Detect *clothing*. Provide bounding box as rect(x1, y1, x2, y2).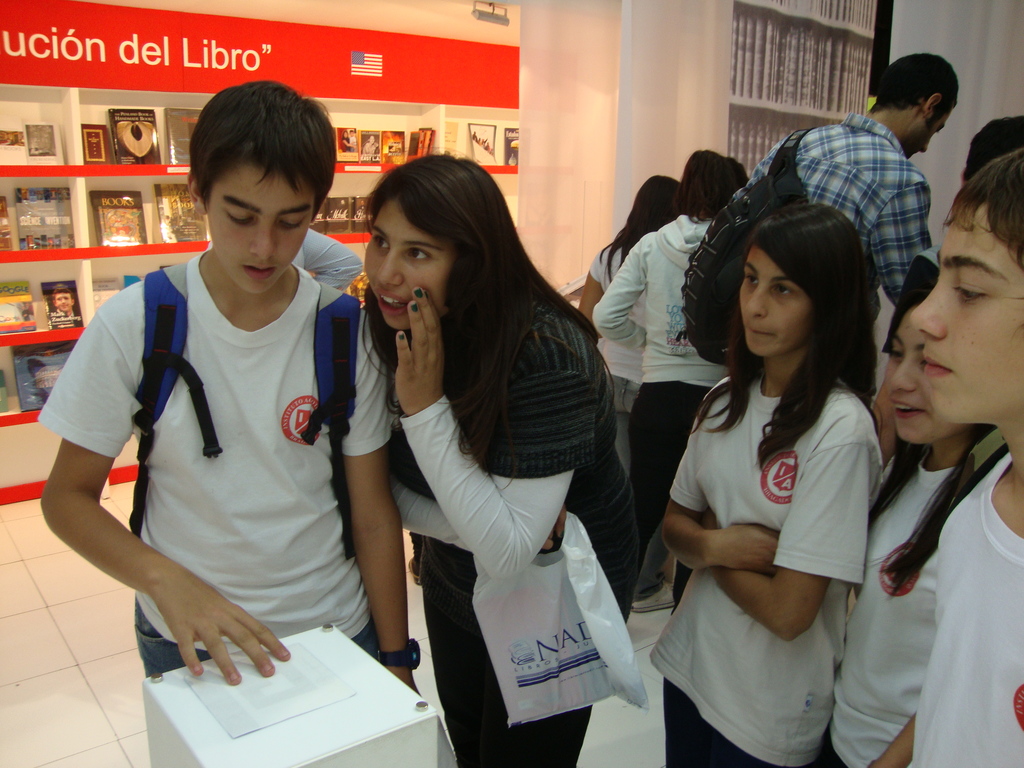
rect(342, 140, 349, 150).
